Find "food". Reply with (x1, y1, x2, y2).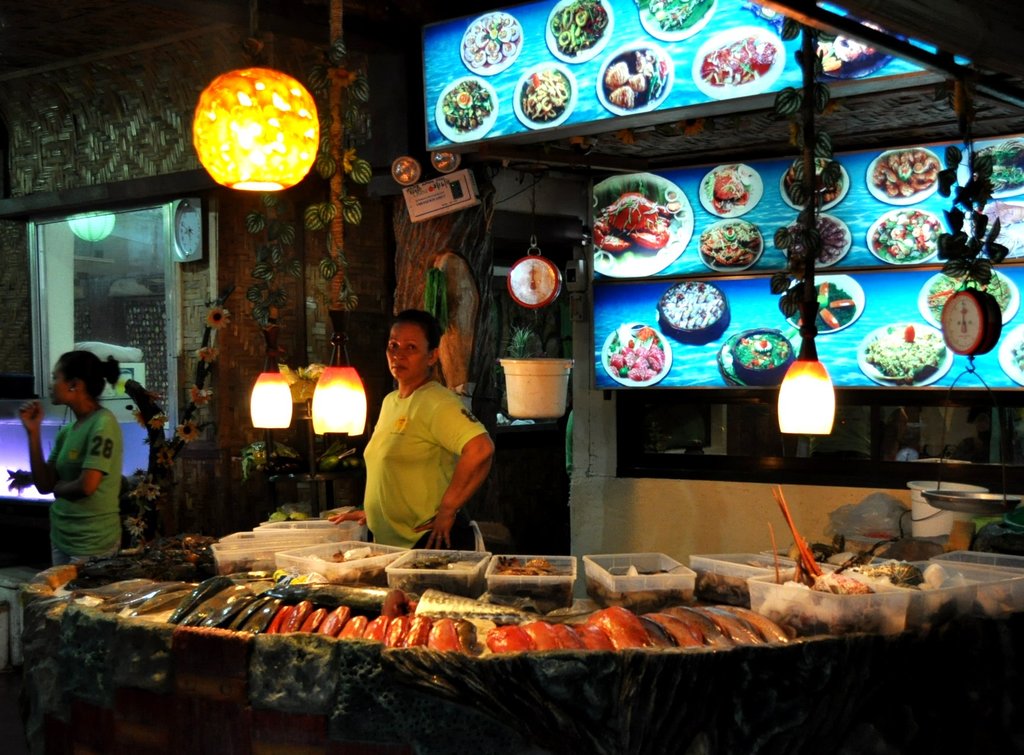
(1010, 341, 1023, 370).
